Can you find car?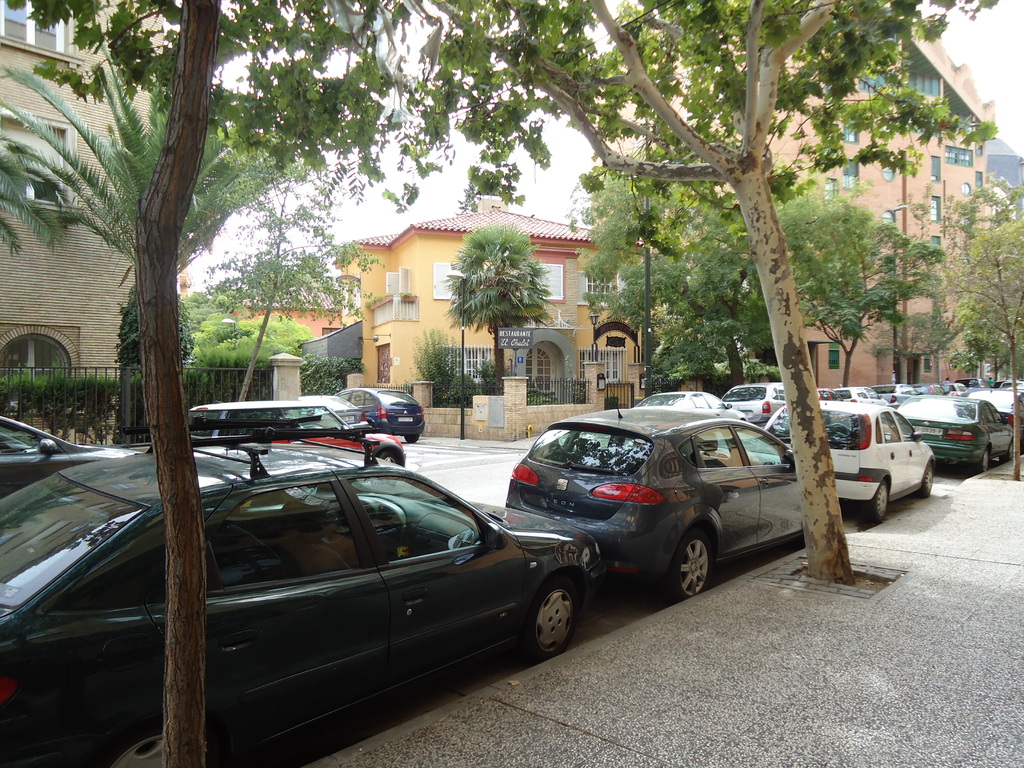
Yes, bounding box: crop(11, 453, 605, 765).
